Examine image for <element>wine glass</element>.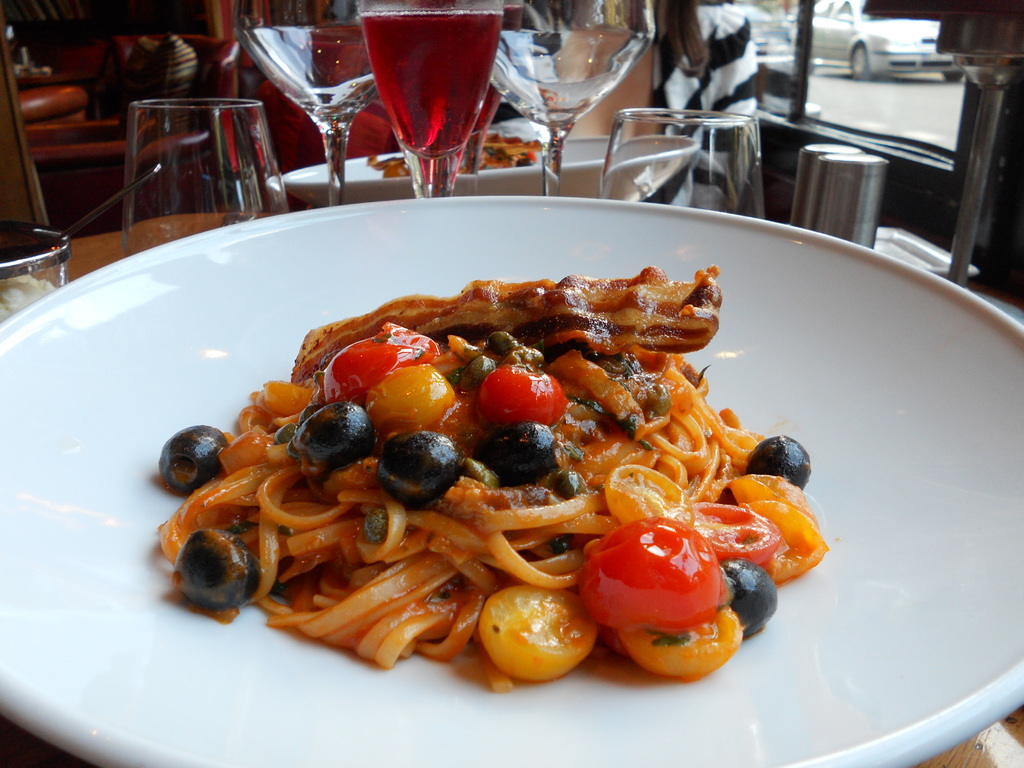
Examination result: (x1=481, y1=1, x2=650, y2=205).
